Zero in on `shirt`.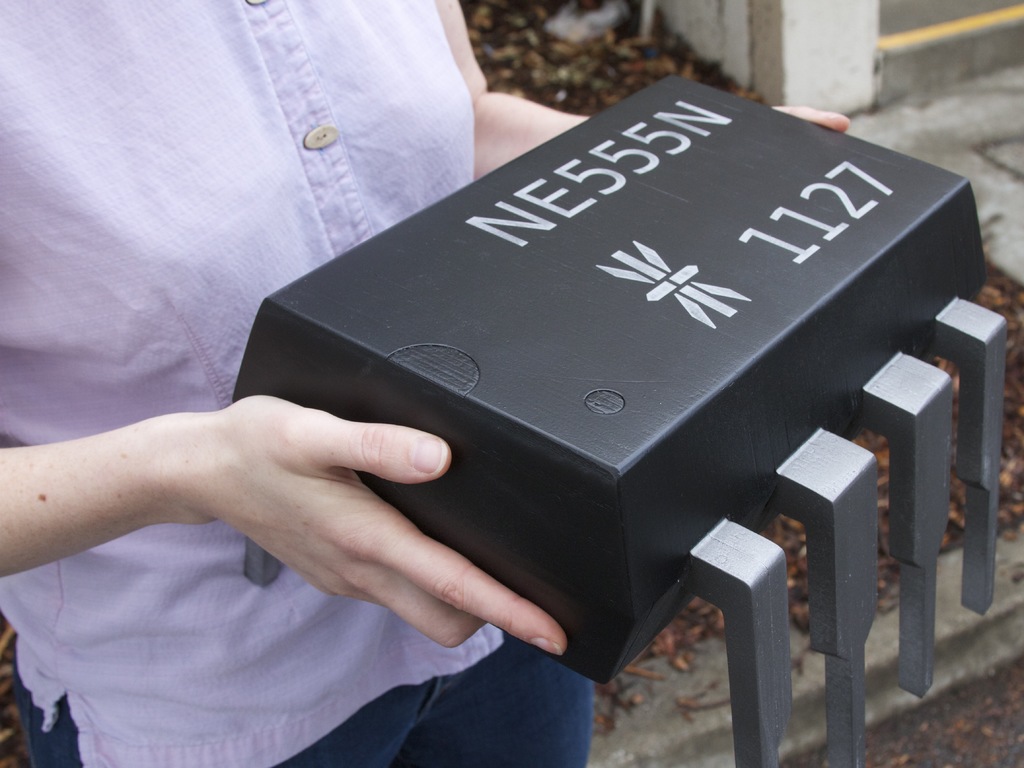
Zeroed in: 0/0/502/767.
